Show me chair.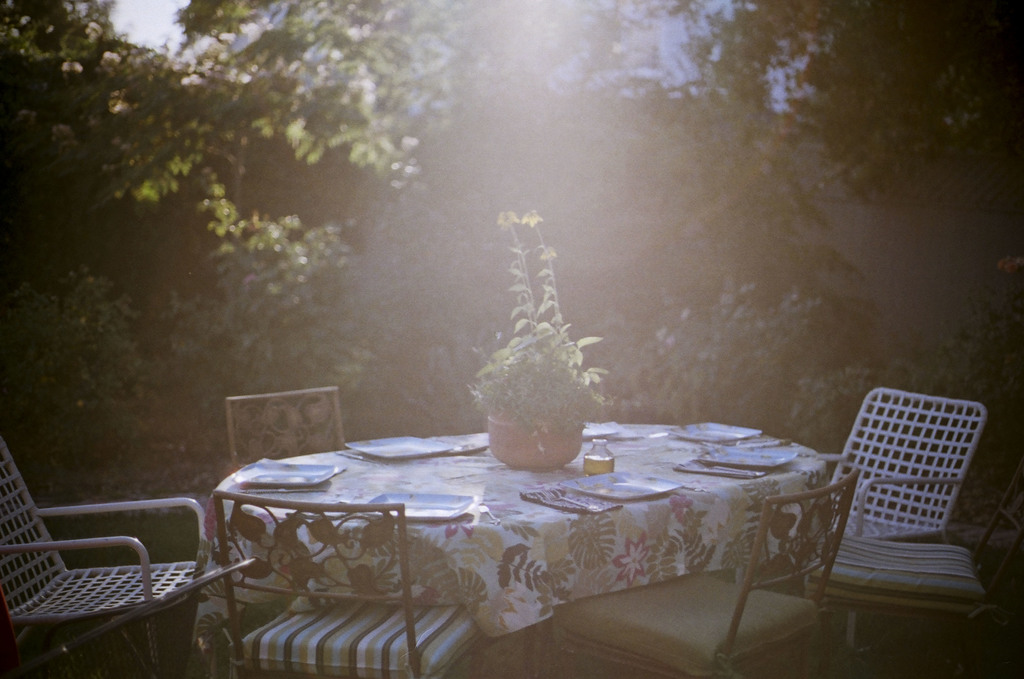
chair is here: locate(794, 486, 1023, 678).
